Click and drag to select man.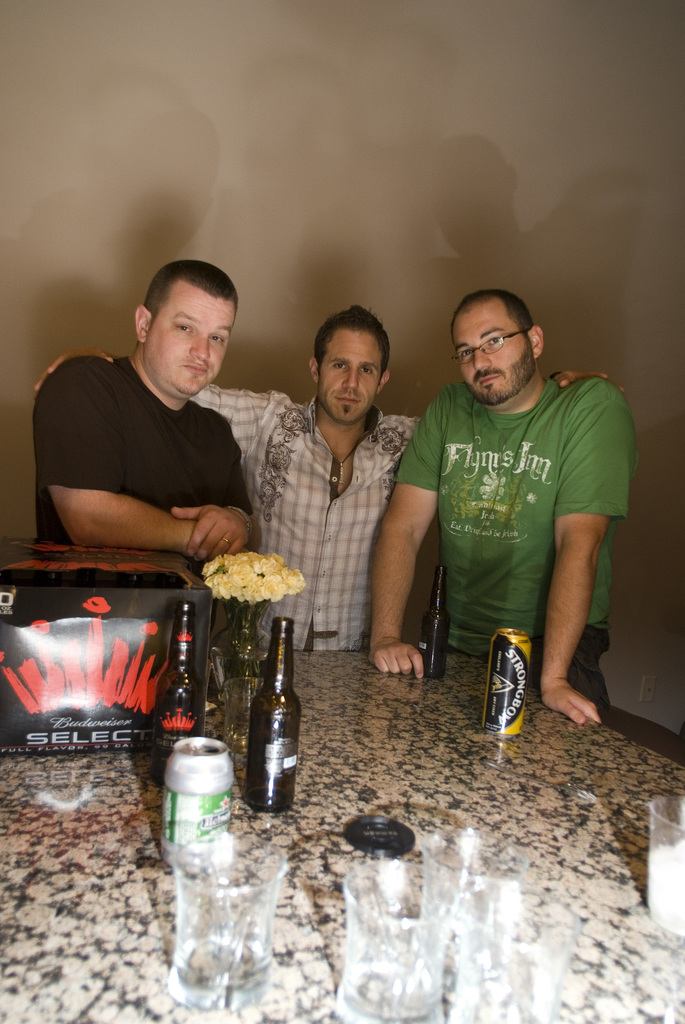
Selection: <bbox>31, 254, 255, 576</bbox>.
